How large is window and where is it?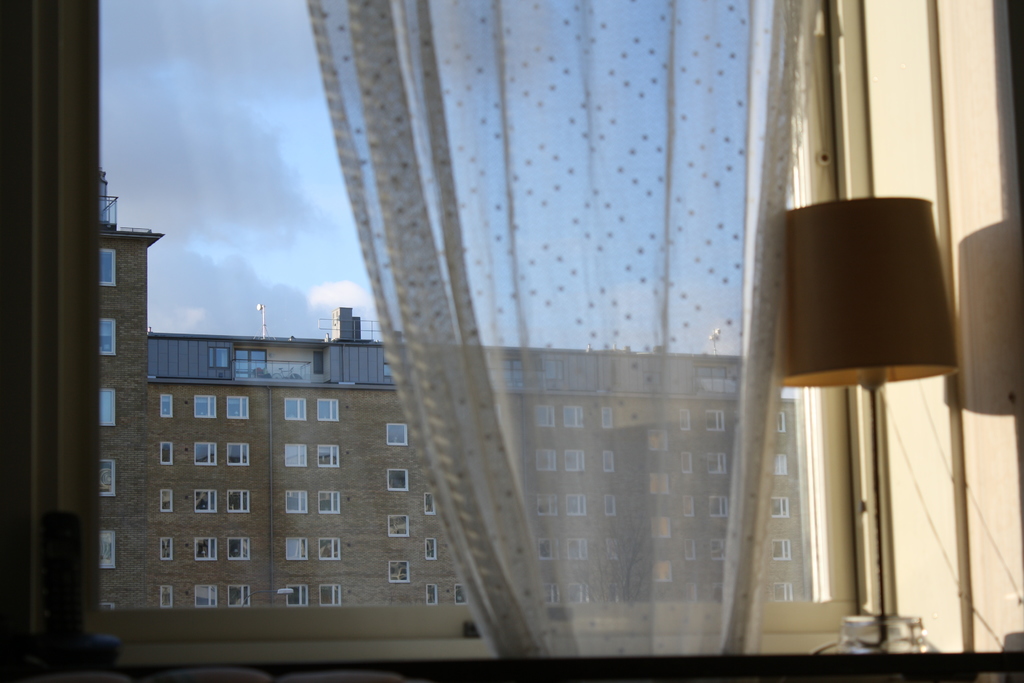
Bounding box: (x1=535, y1=451, x2=555, y2=475).
